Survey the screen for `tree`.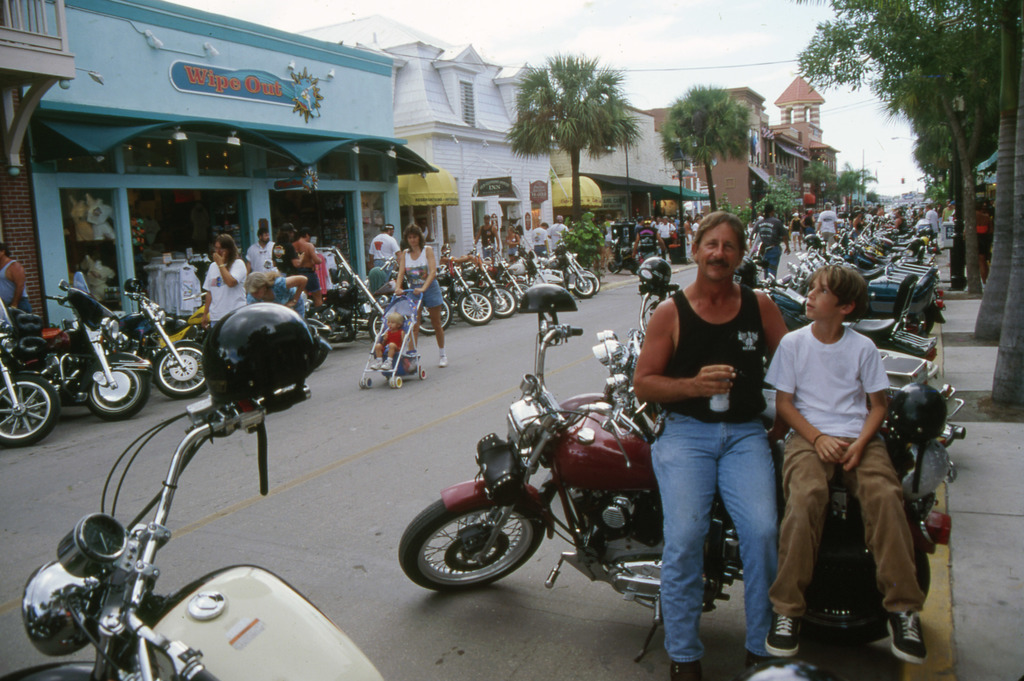
Survey found: bbox=(799, 152, 833, 212).
